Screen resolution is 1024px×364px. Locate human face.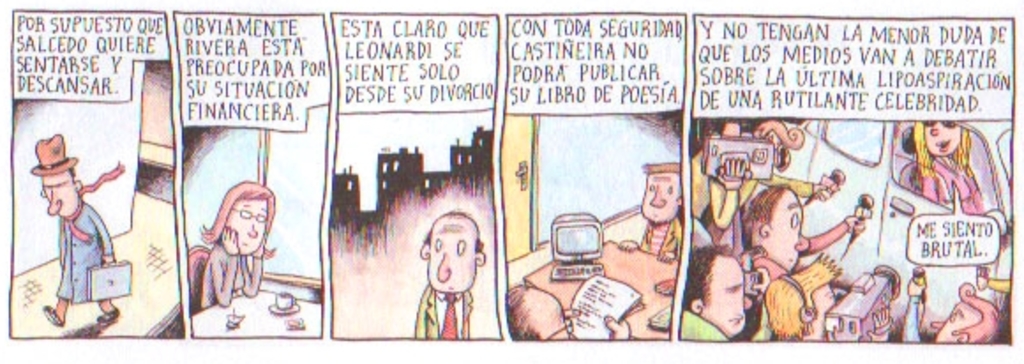
bbox=(772, 191, 805, 269).
